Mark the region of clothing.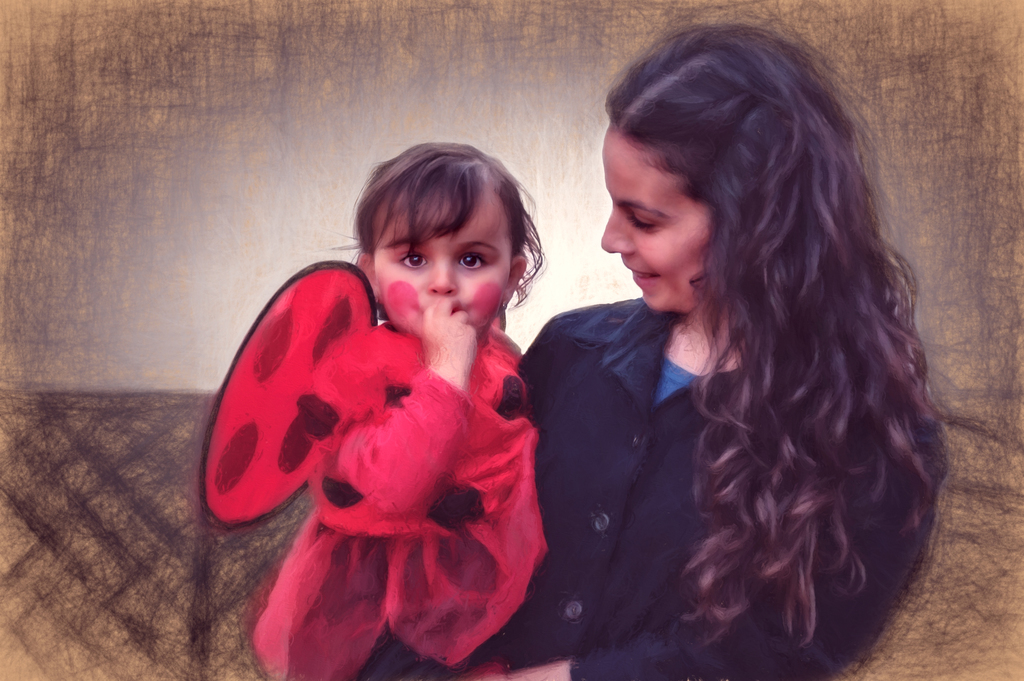
Region: 494:298:949:680.
